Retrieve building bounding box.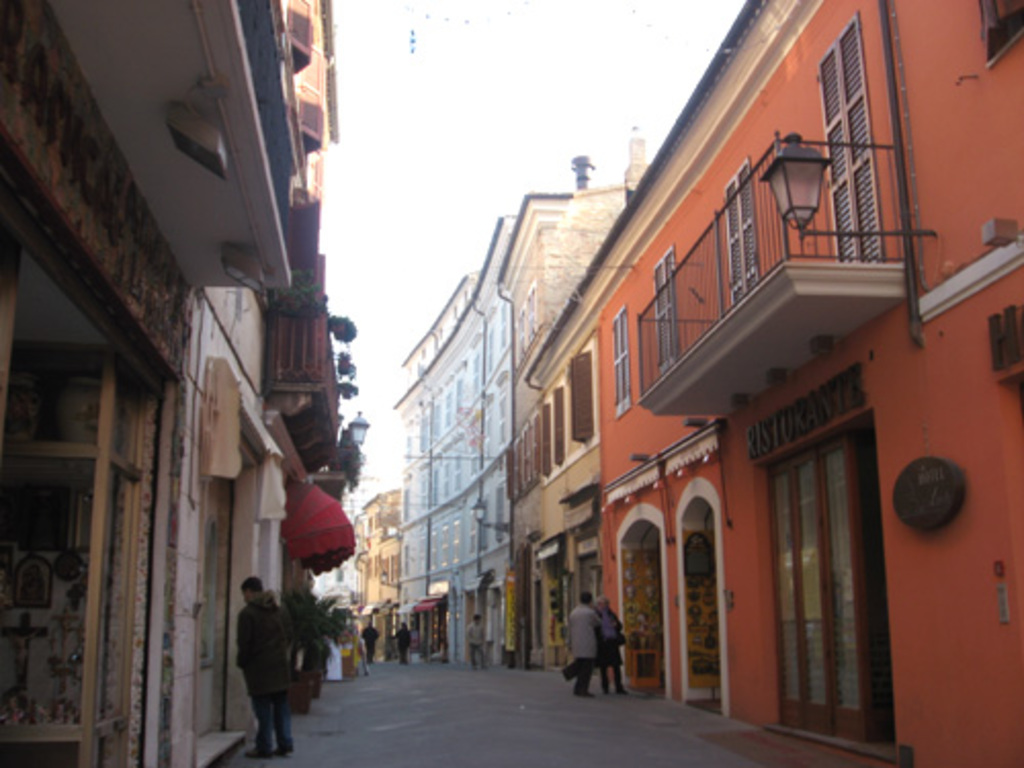
Bounding box: box(498, 123, 645, 670).
